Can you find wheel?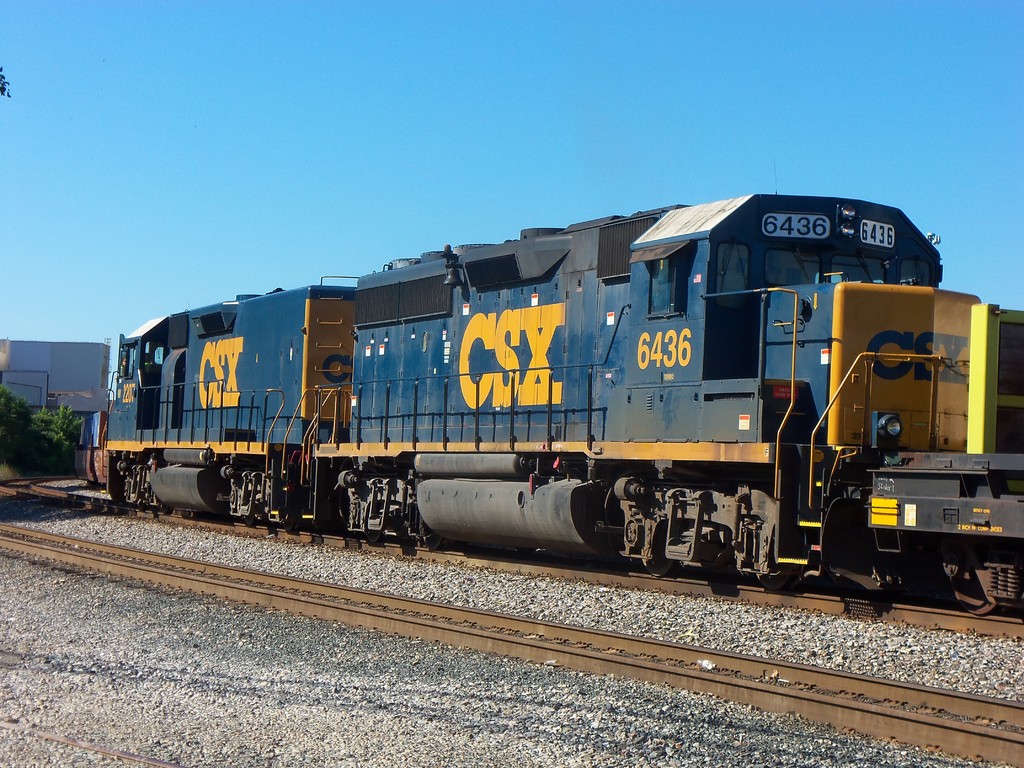
Yes, bounding box: crop(425, 534, 442, 550).
